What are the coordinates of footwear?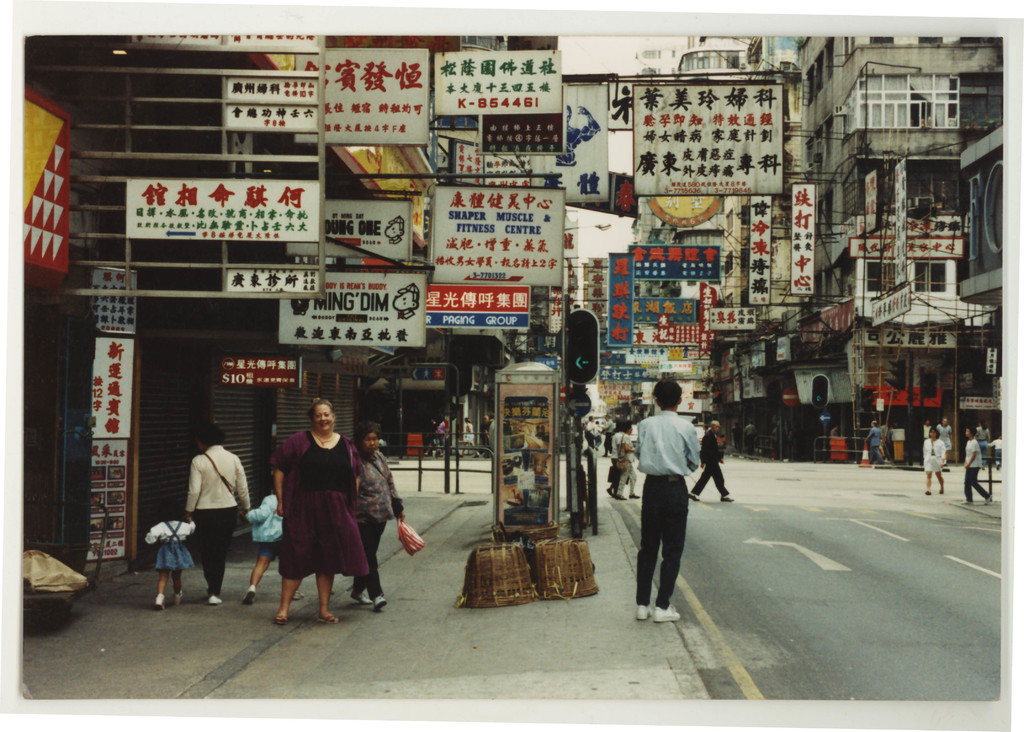
box(925, 492, 929, 498).
